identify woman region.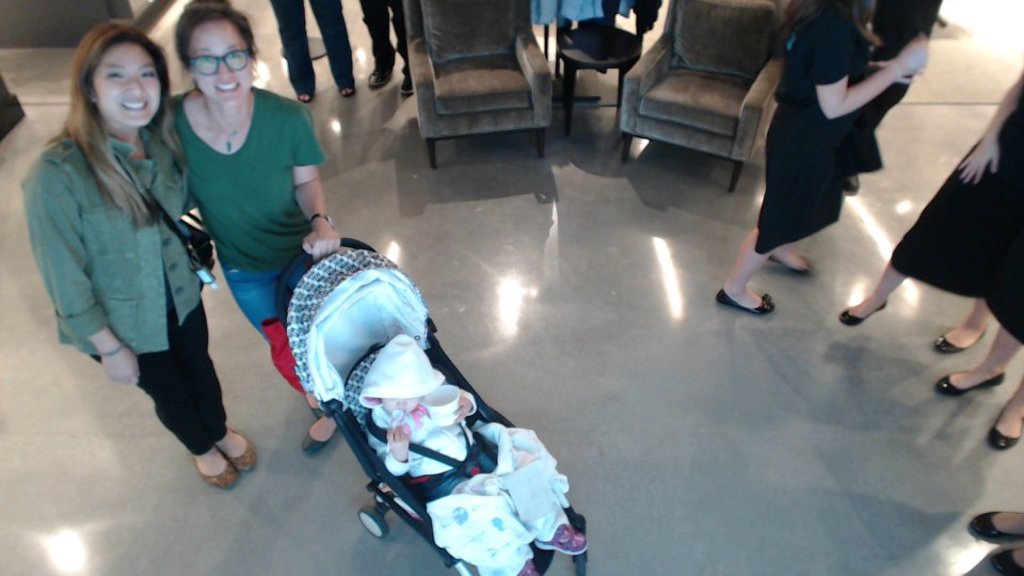
Region: 165,2,366,460.
